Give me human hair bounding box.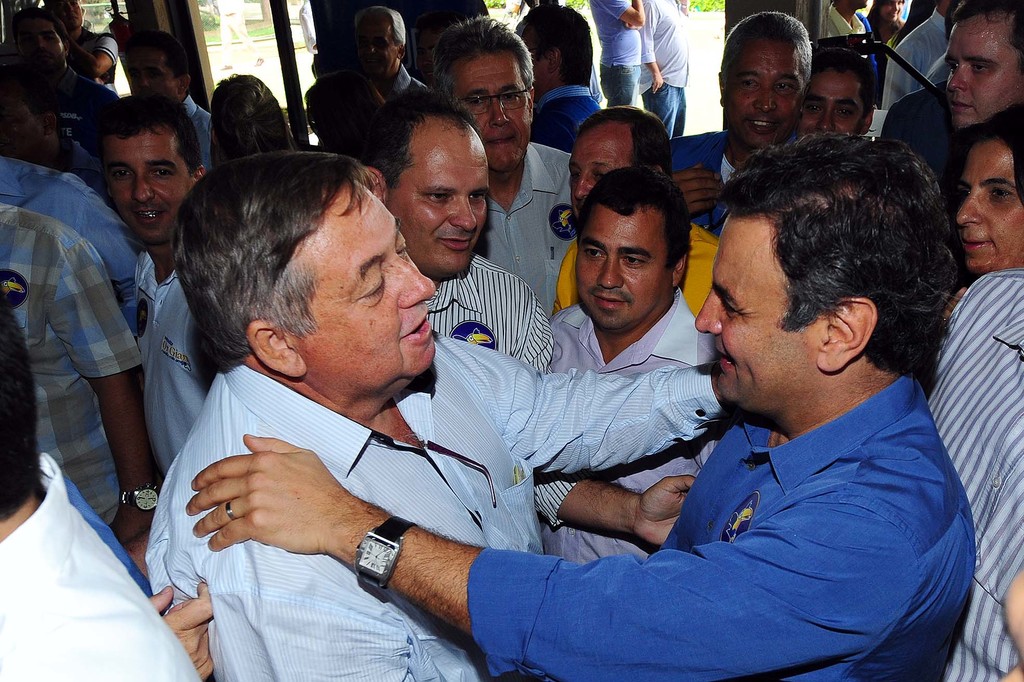
{"x1": 719, "y1": 10, "x2": 816, "y2": 92}.
